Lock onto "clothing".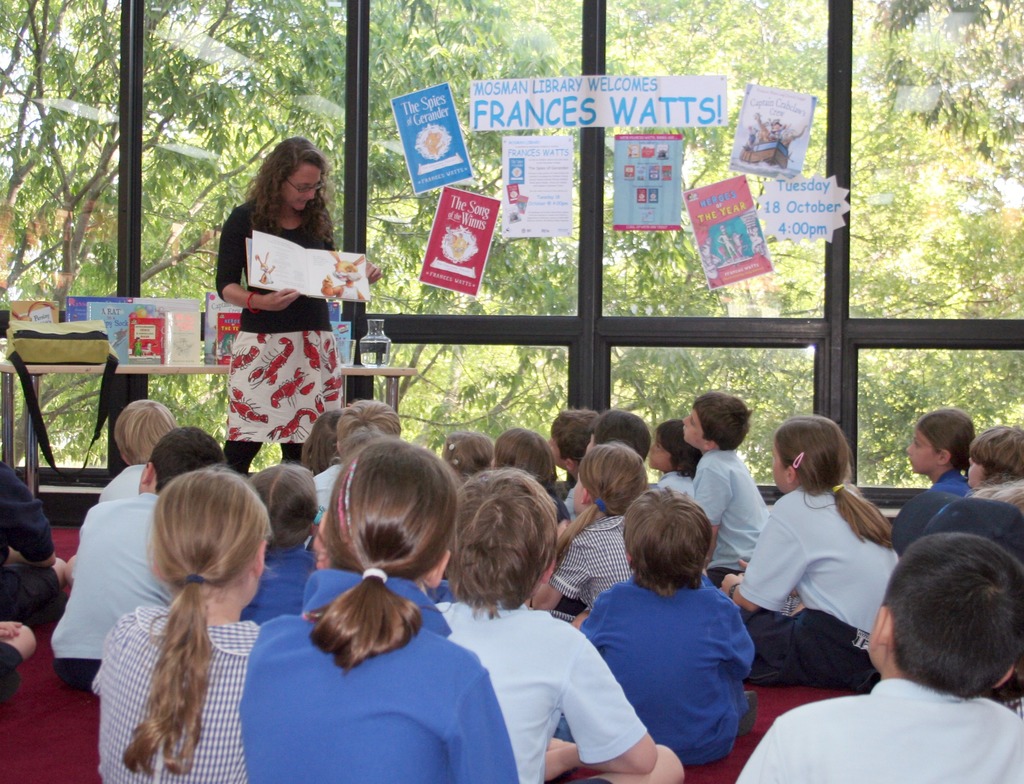
Locked: box(0, 636, 28, 713).
